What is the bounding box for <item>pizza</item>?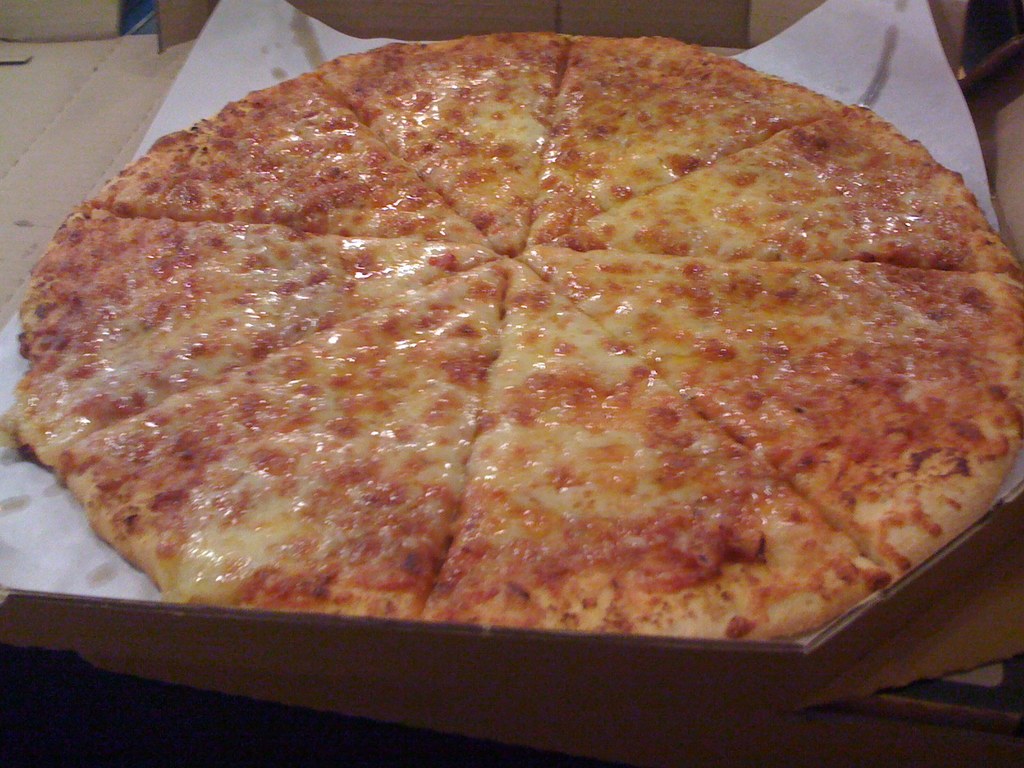
BBox(6, 27, 1023, 641).
